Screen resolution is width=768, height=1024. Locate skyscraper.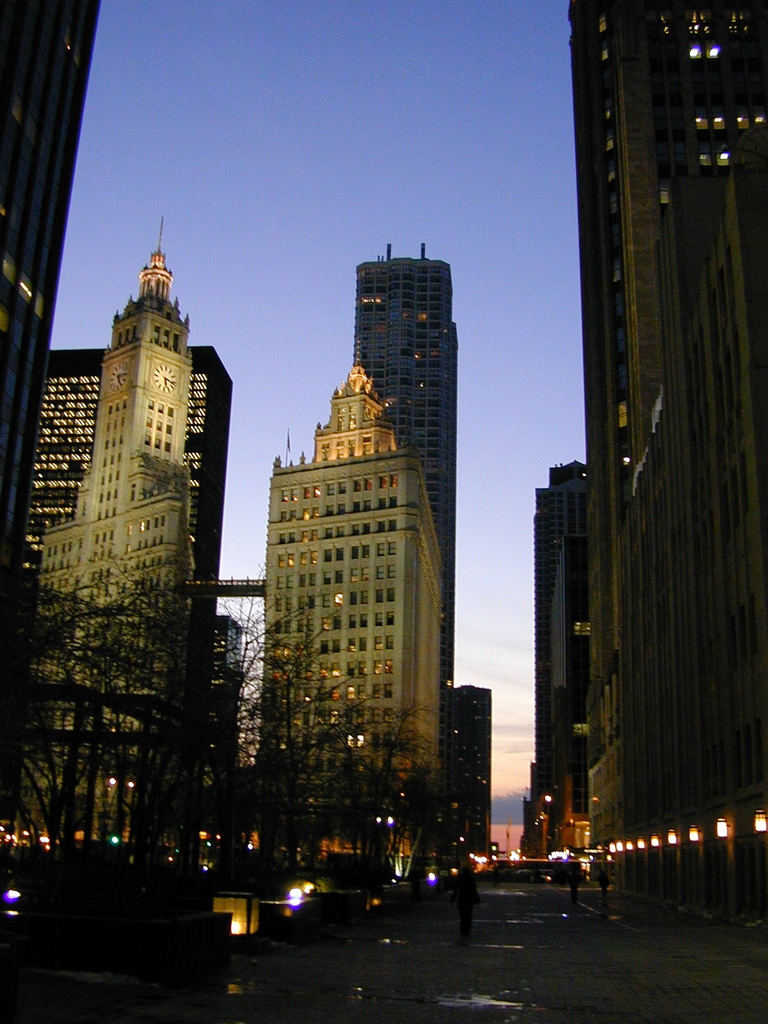
box=[259, 356, 445, 859].
